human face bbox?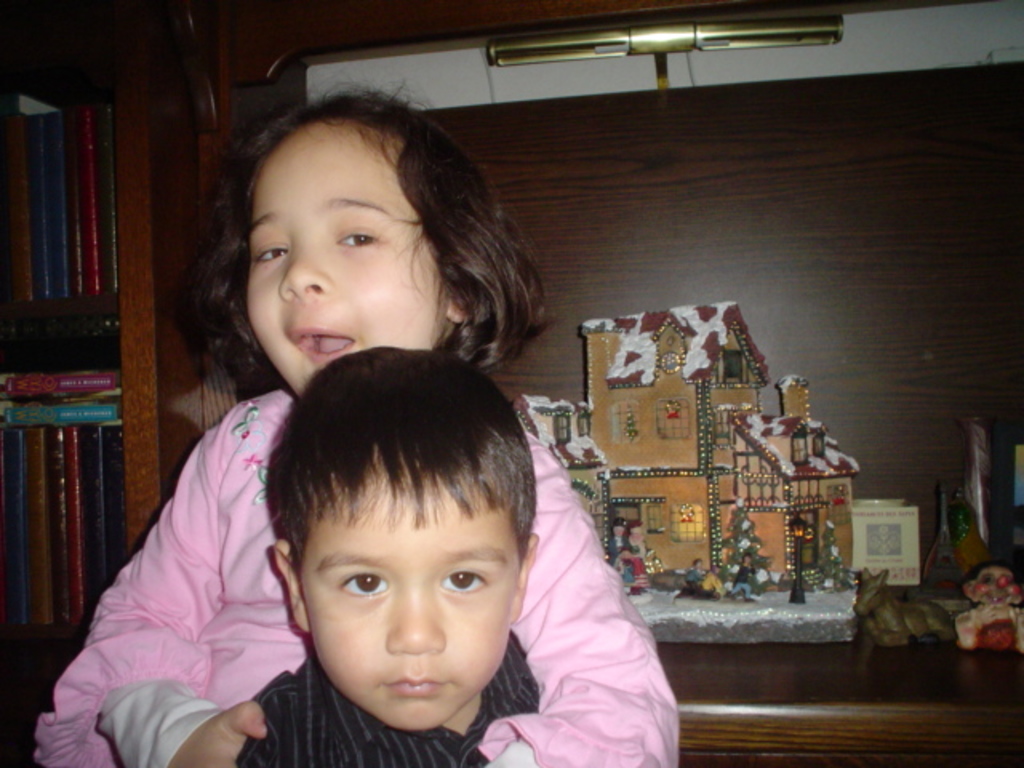
[left=299, top=446, right=533, bottom=733]
